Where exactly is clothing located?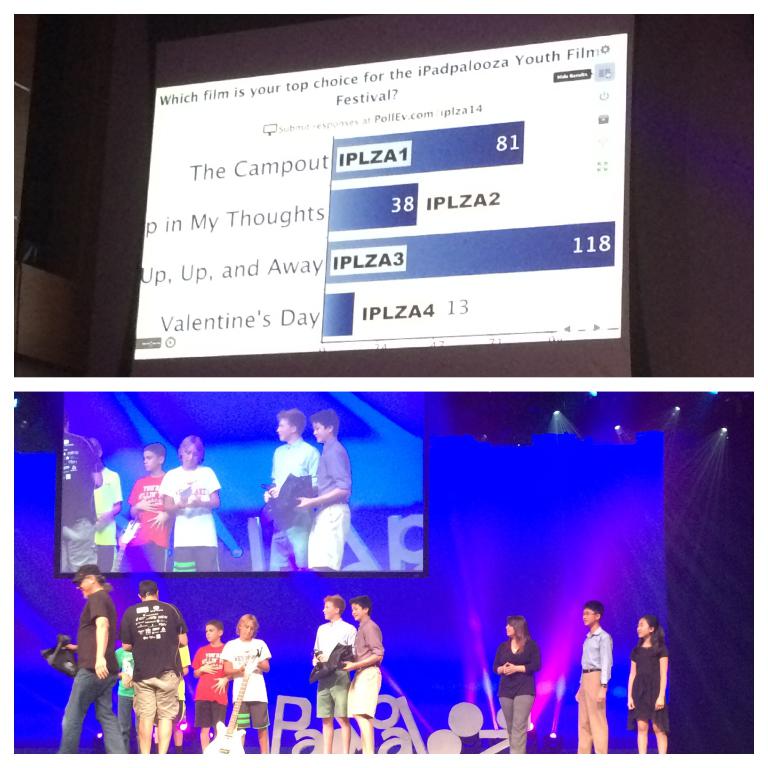
Its bounding box is [239, 695, 281, 724].
